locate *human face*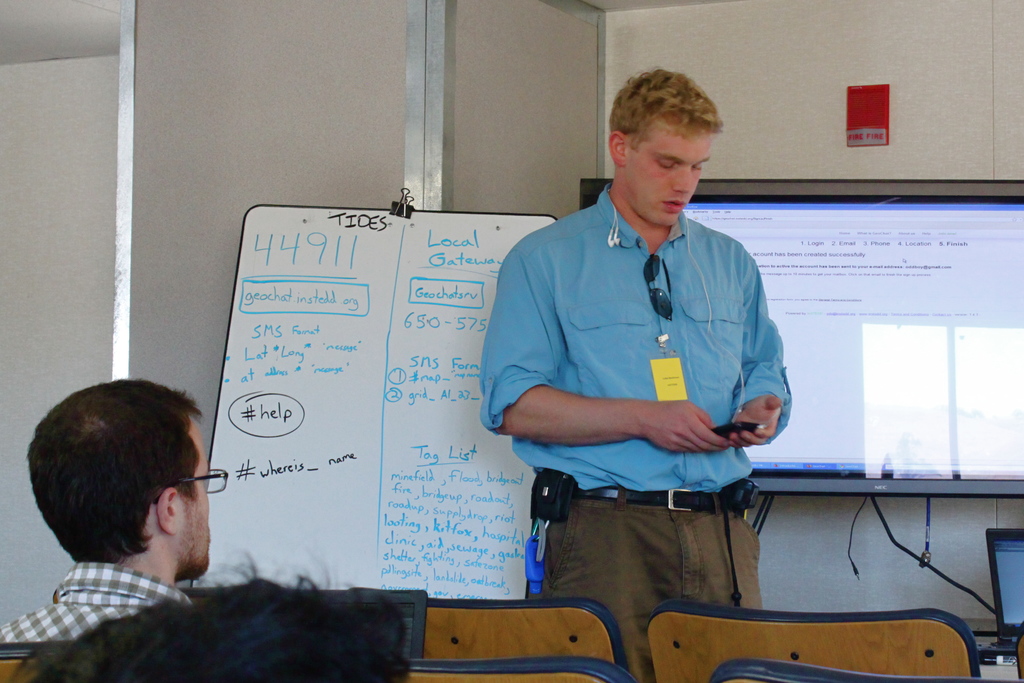
637:135:714:227
